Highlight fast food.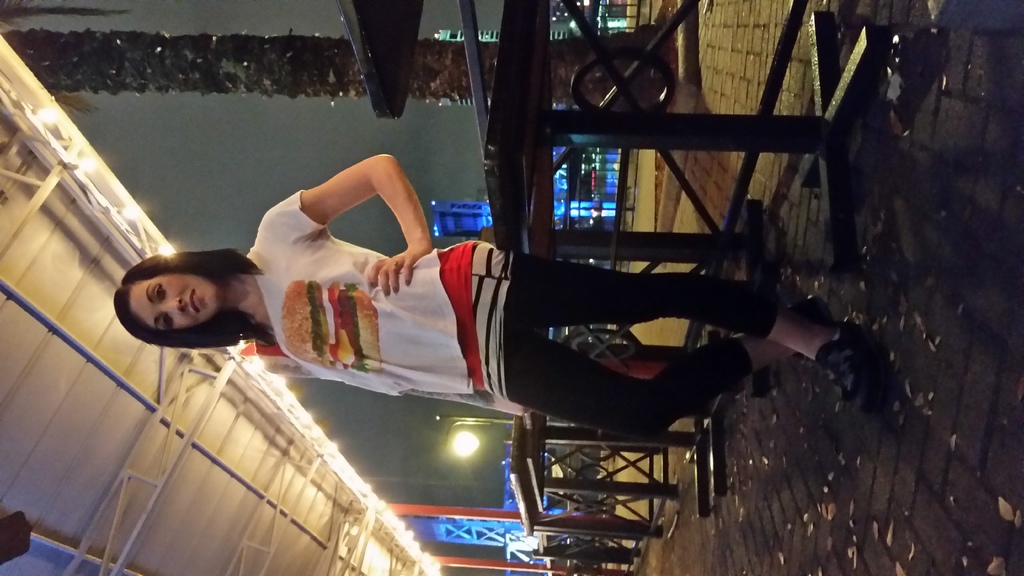
Highlighted region: <box>264,262,387,374</box>.
